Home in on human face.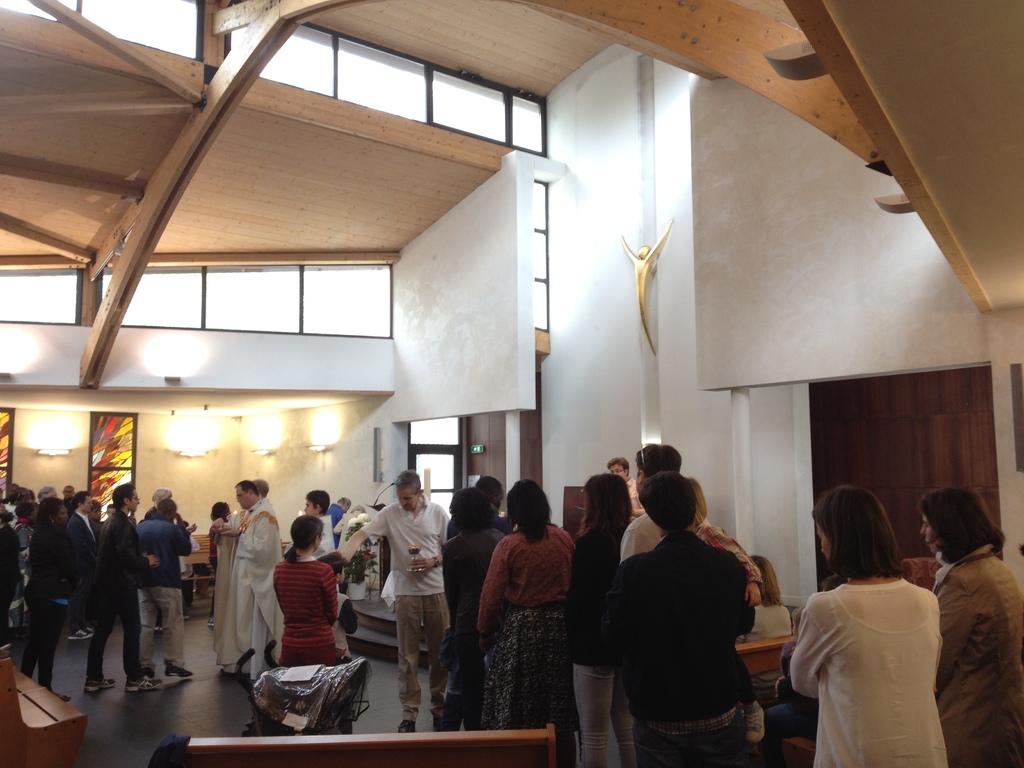
Homed in at bbox(609, 463, 625, 480).
